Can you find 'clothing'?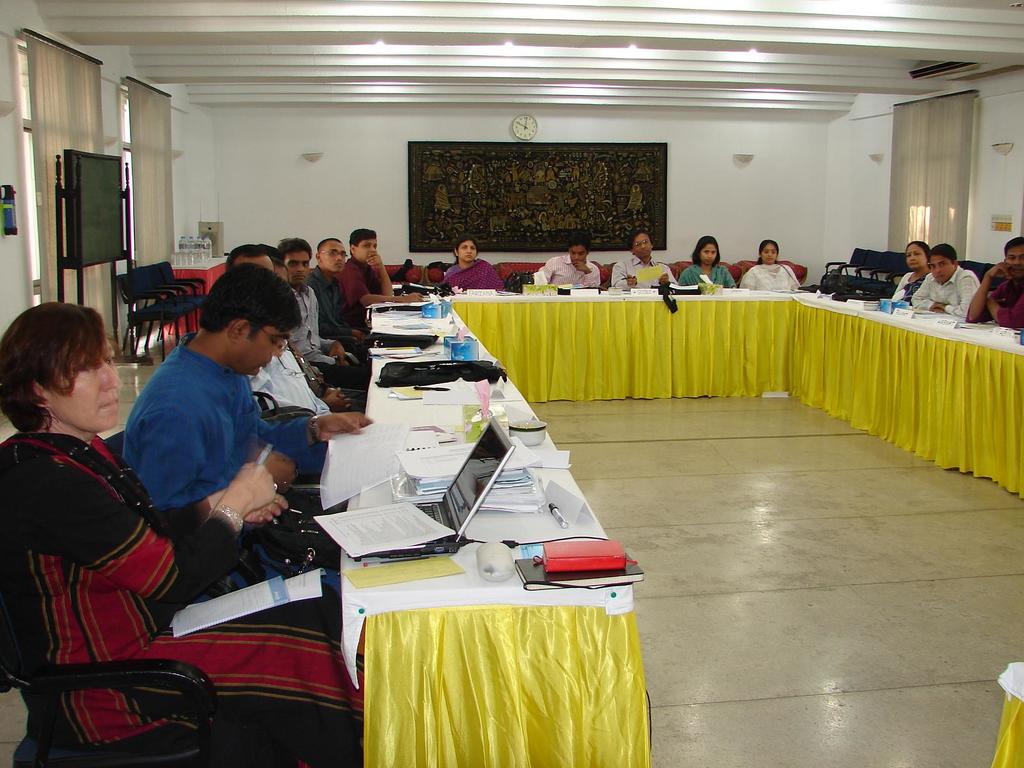
Yes, bounding box: pyautogui.locateOnScreen(664, 260, 720, 291).
